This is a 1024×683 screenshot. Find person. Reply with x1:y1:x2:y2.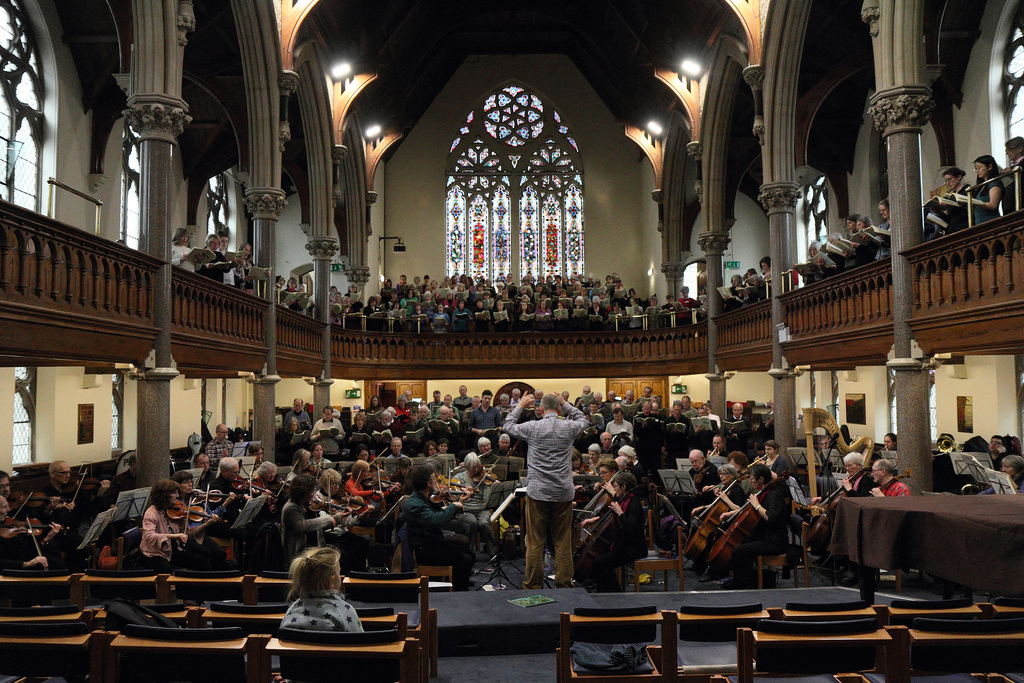
282:475:340:552.
